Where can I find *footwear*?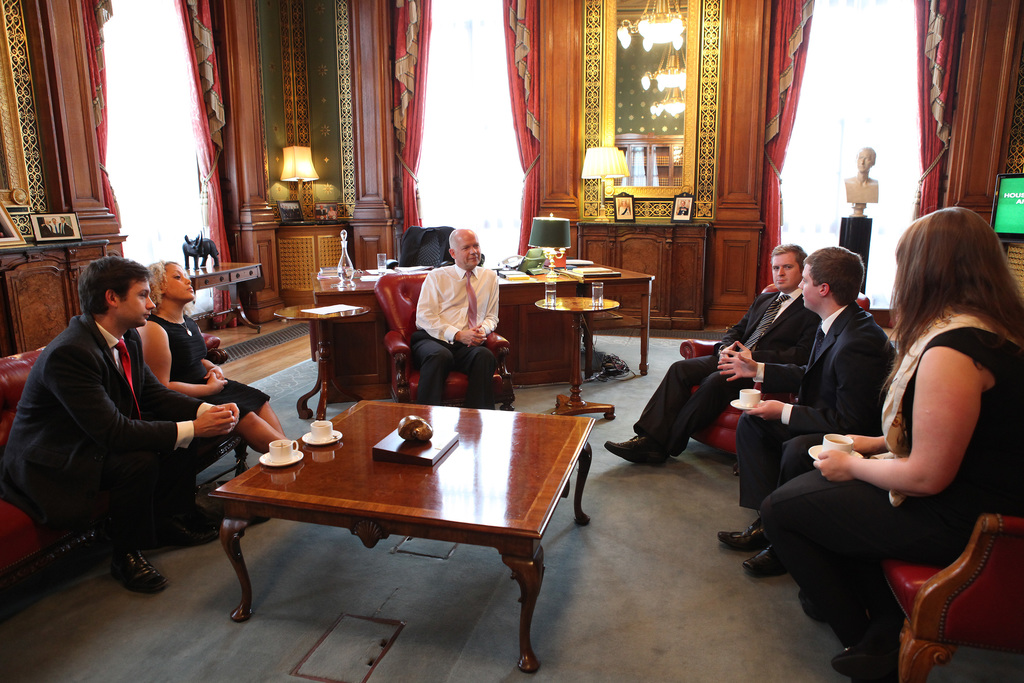
You can find it at (113,546,168,598).
